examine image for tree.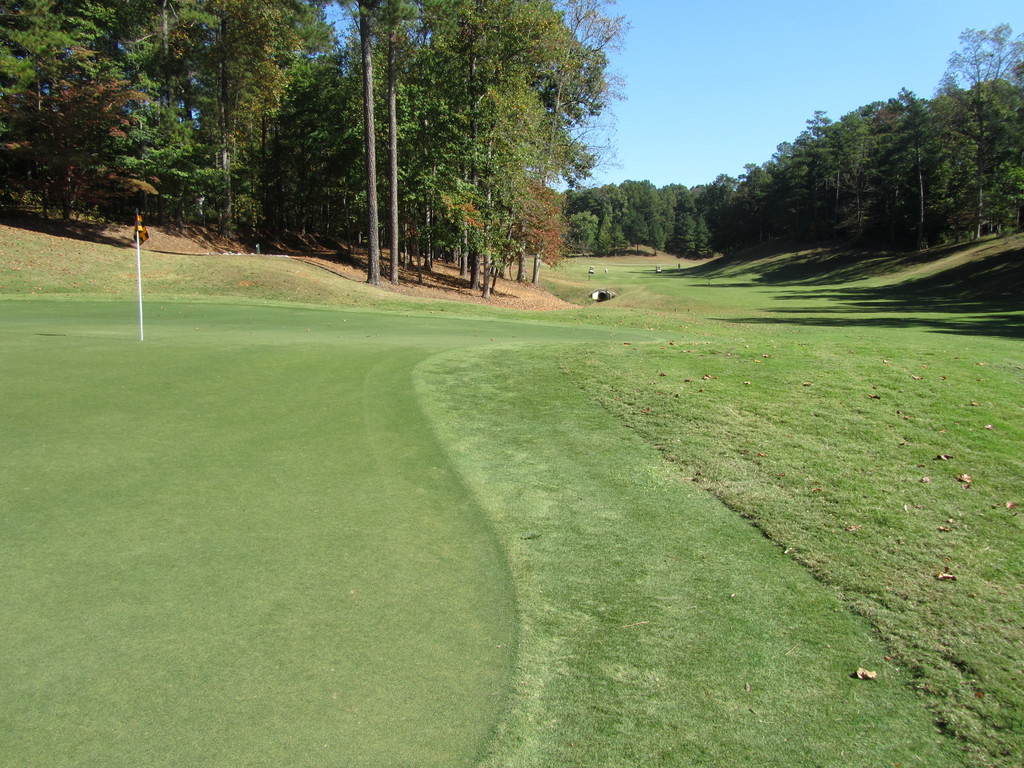
Examination result: [0, 0, 631, 300].
